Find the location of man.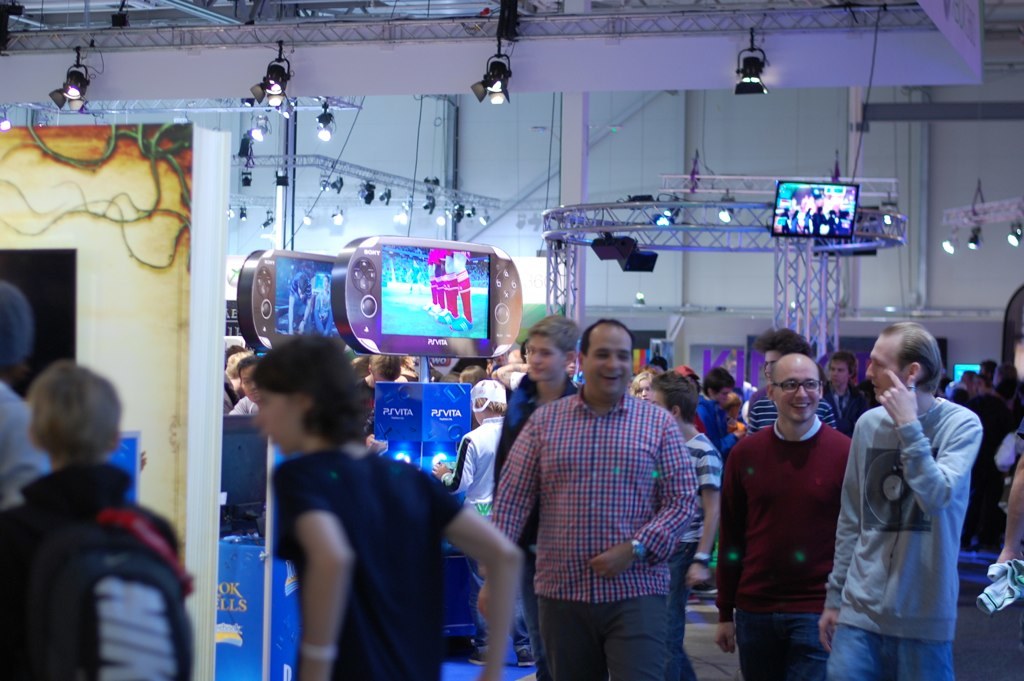
Location: bbox=(488, 317, 582, 665).
